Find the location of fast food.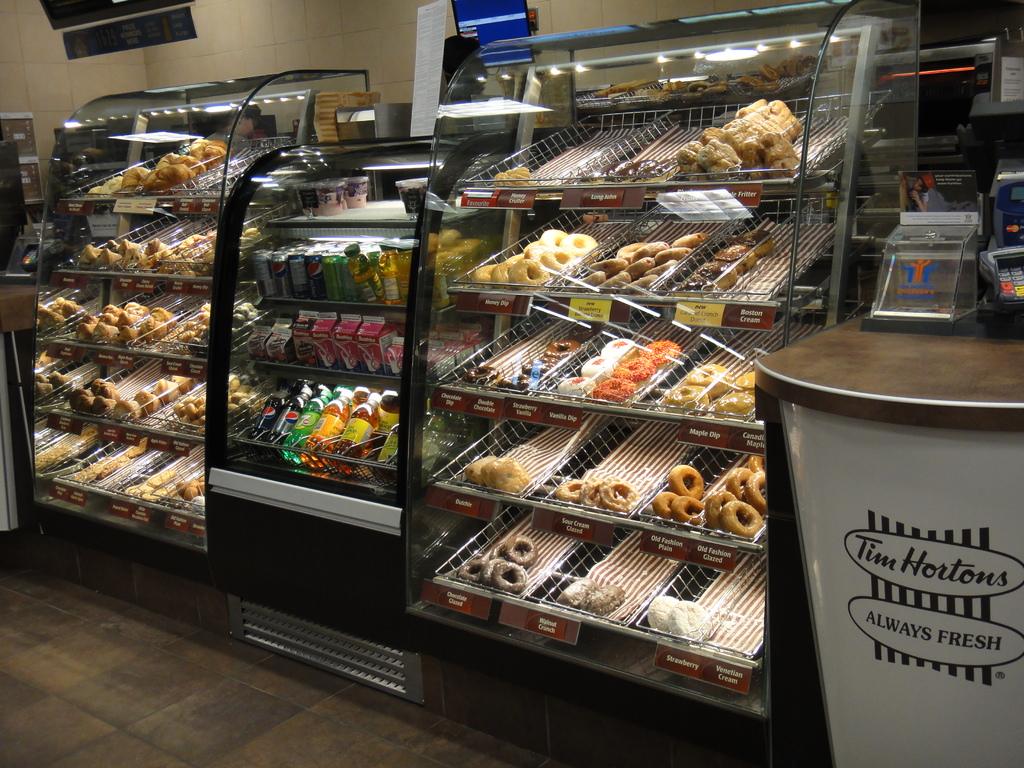
Location: bbox(492, 166, 532, 187).
